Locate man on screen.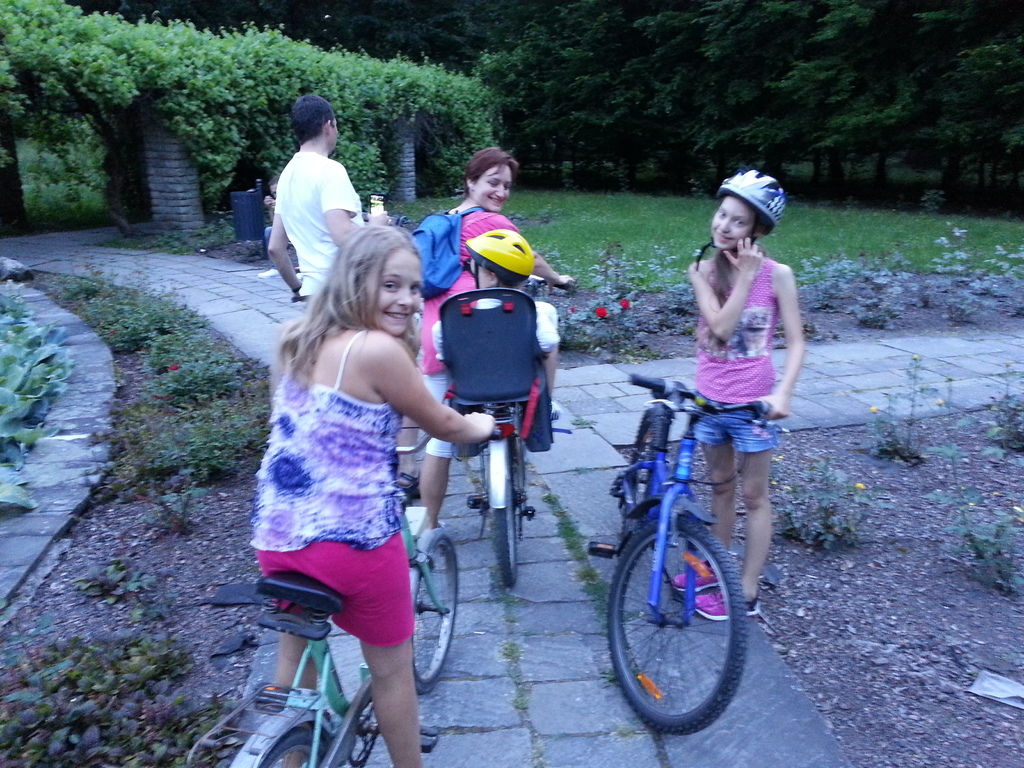
On screen at [left=264, top=175, right=280, bottom=248].
